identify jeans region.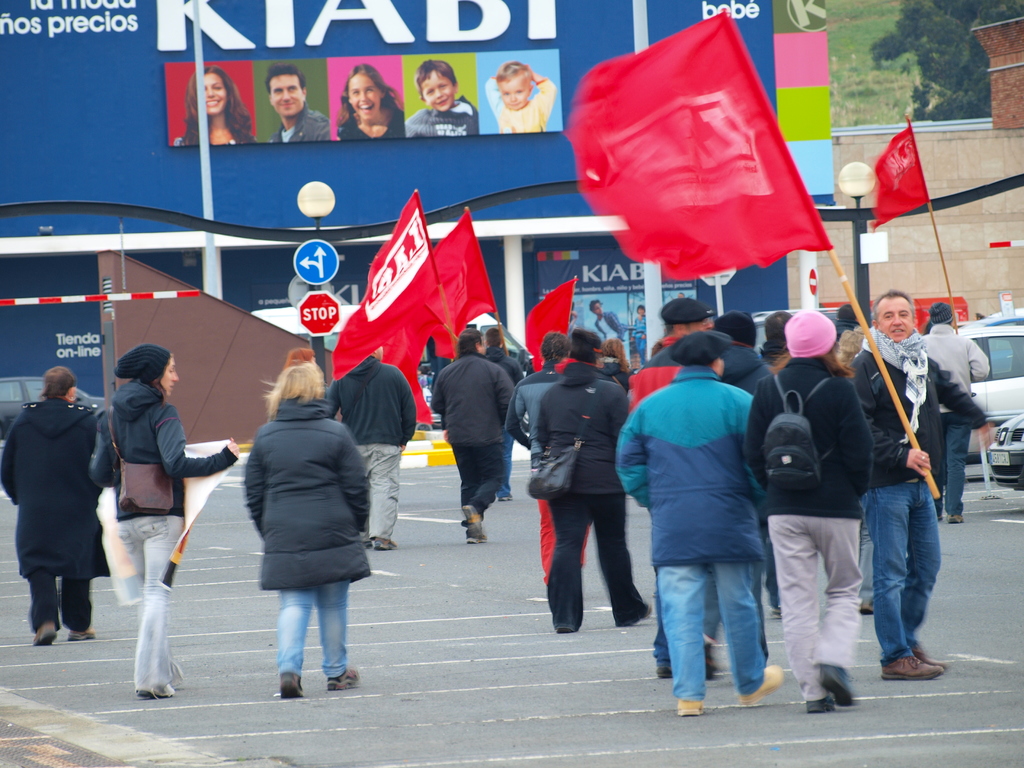
Region: pyautogui.locateOnScreen(651, 569, 738, 669).
